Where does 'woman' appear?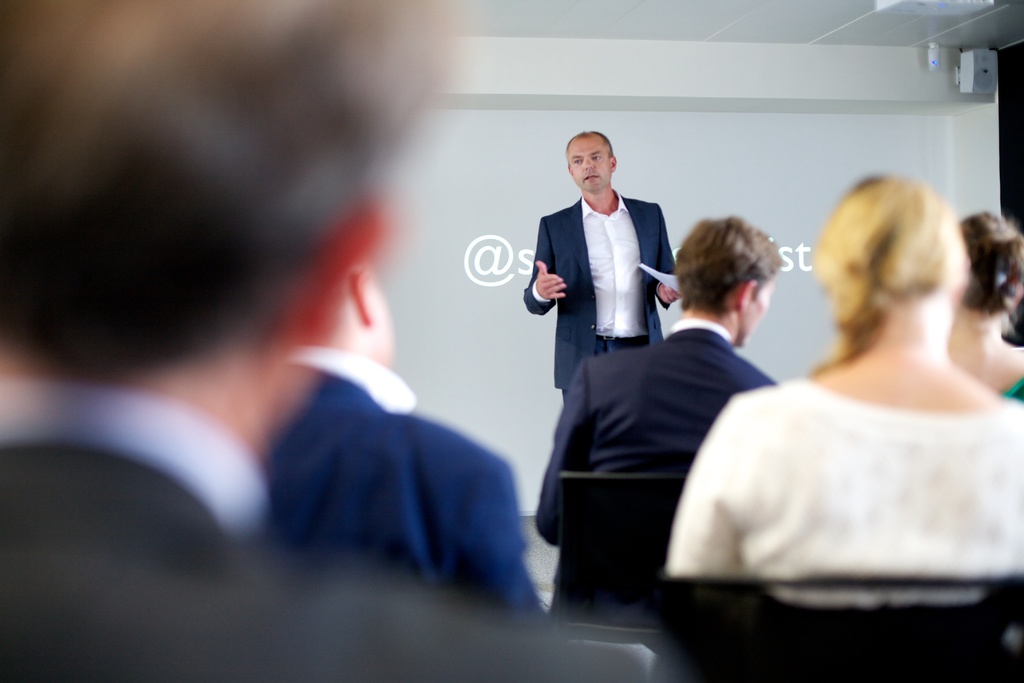
Appears at BBox(698, 153, 1023, 623).
